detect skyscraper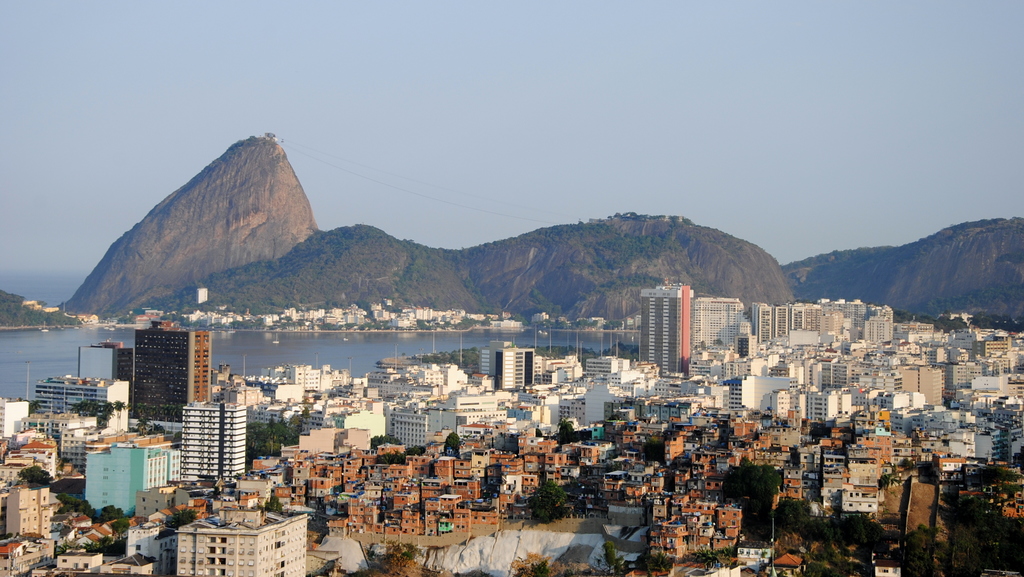
[477, 339, 535, 393]
